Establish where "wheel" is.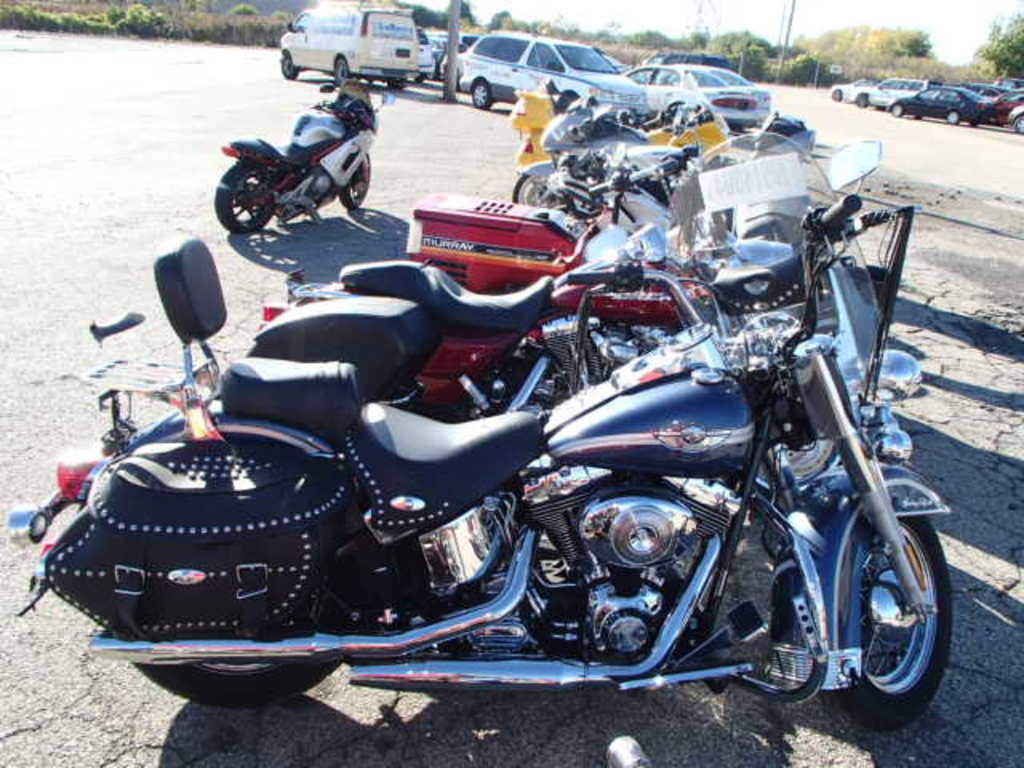
Established at 278 51 302 78.
